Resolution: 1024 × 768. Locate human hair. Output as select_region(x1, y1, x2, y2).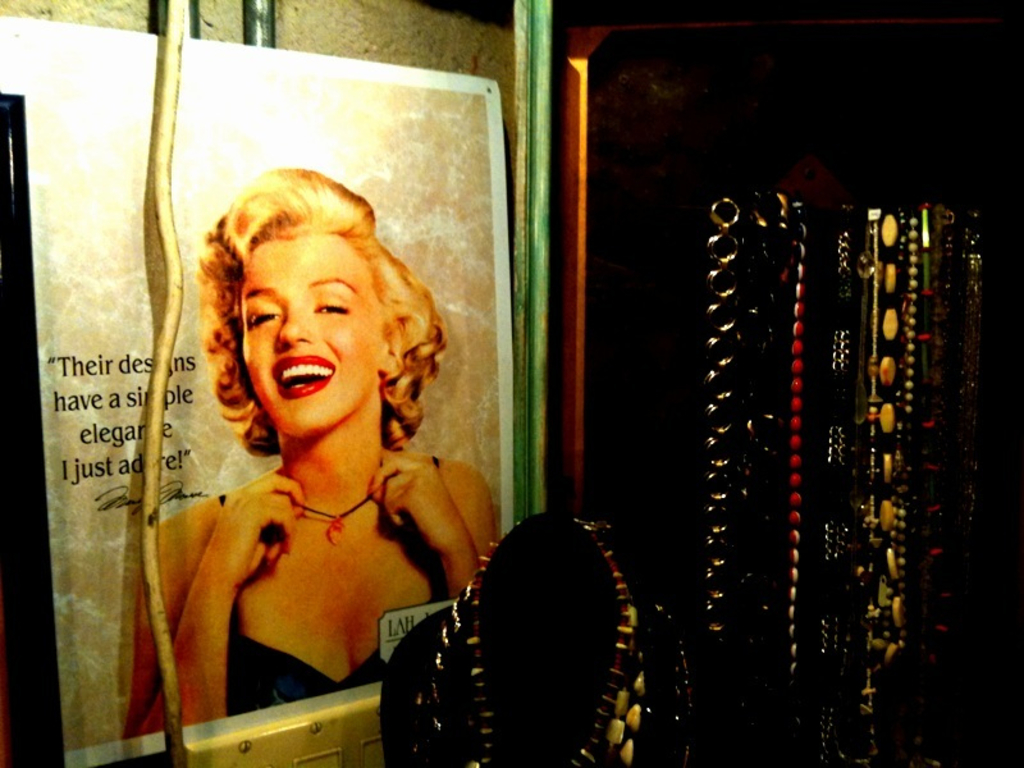
select_region(198, 160, 411, 431).
